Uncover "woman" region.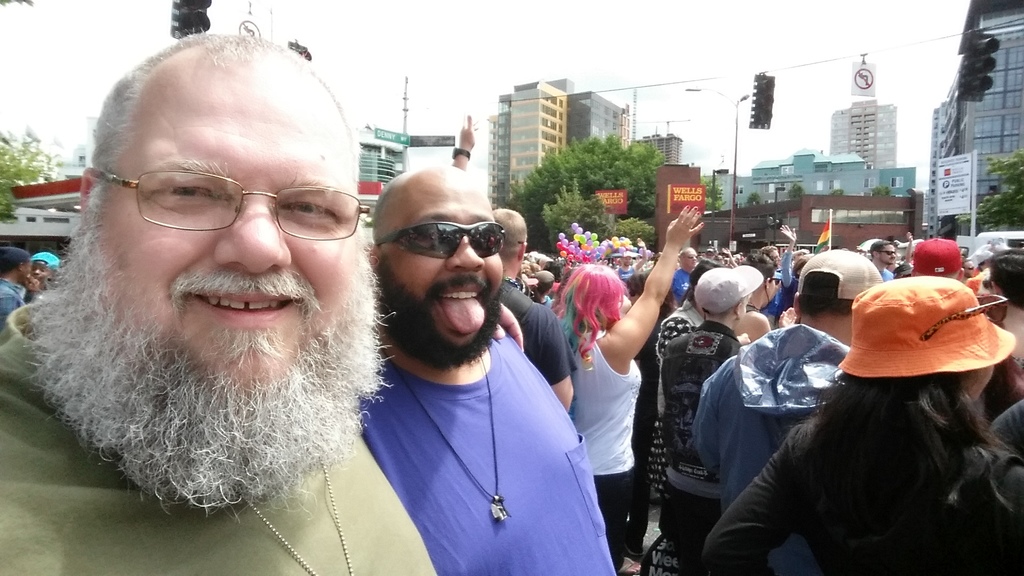
Uncovered: <box>548,195,710,575</box>.
